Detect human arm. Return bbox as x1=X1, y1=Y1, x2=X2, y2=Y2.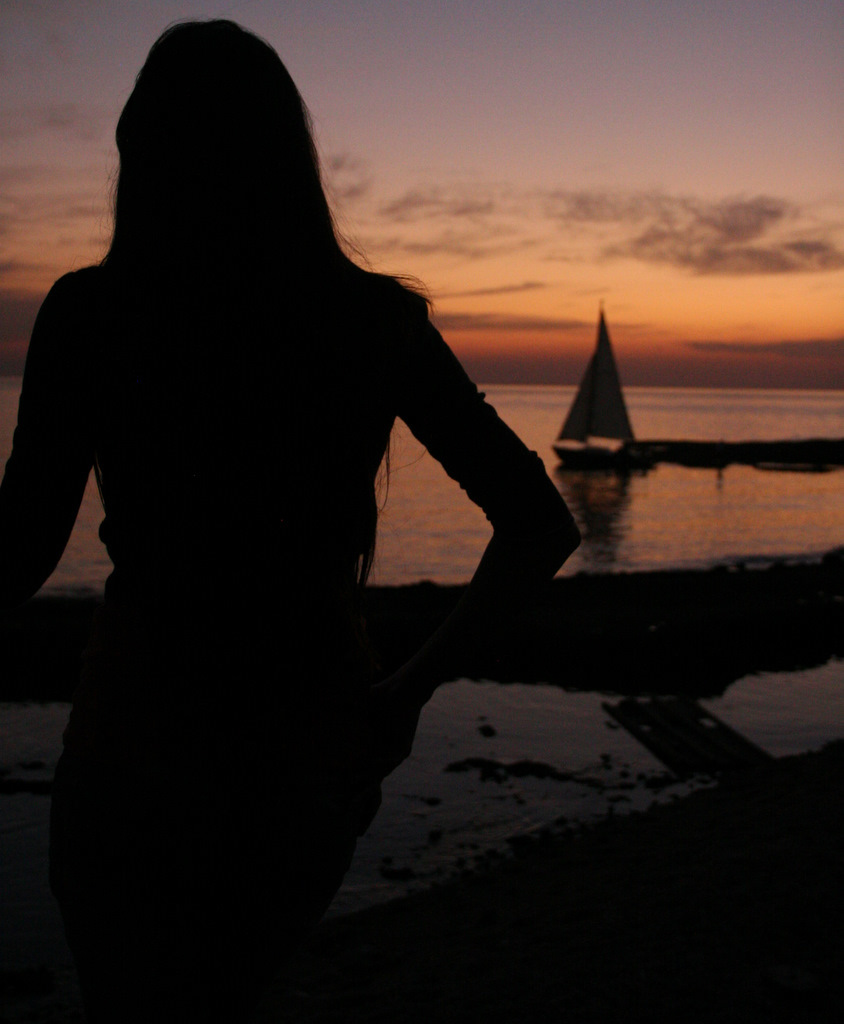
x1=329, y1=284, x2=610, y2=738.
